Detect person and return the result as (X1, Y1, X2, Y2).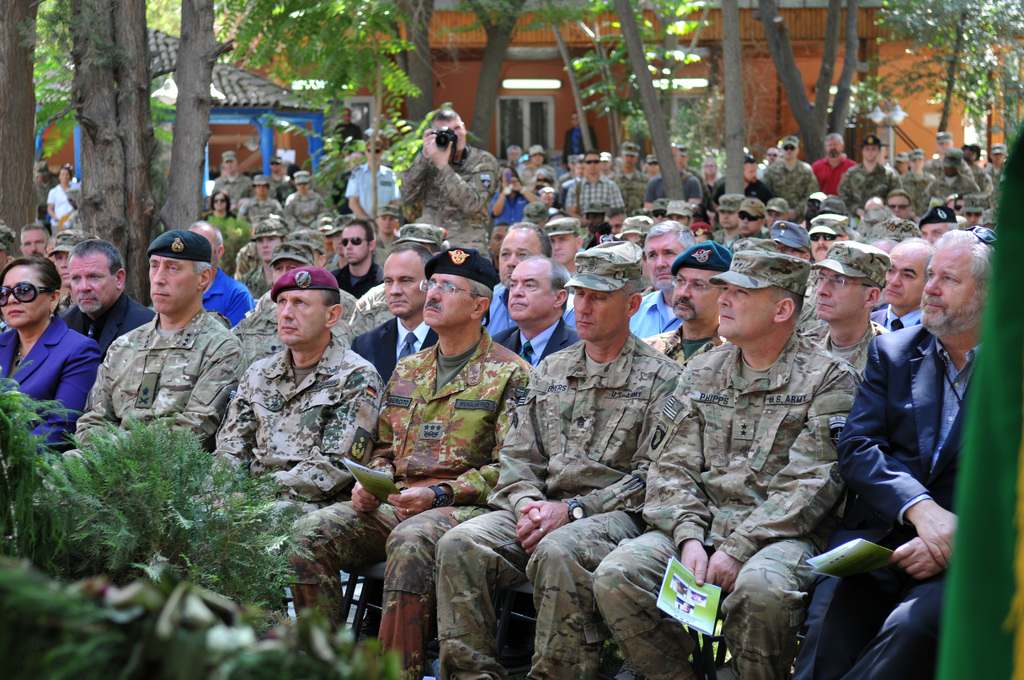
(15, 223, 57, 270).
